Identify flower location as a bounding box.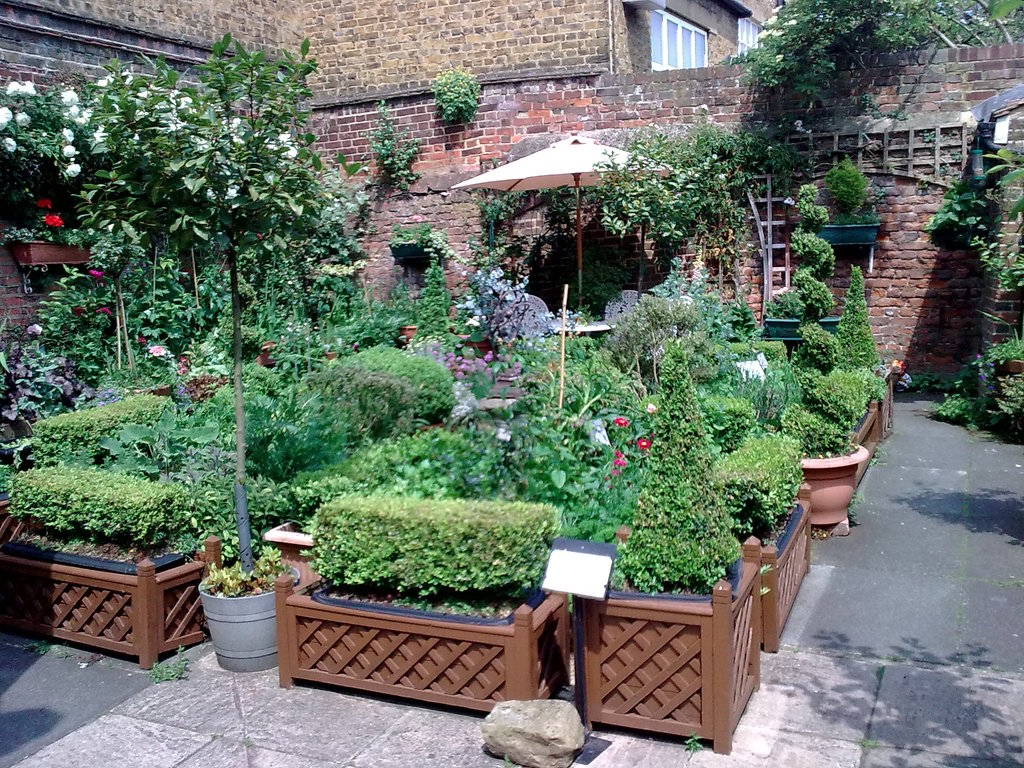
select_region(45, 216, 63, 225).
